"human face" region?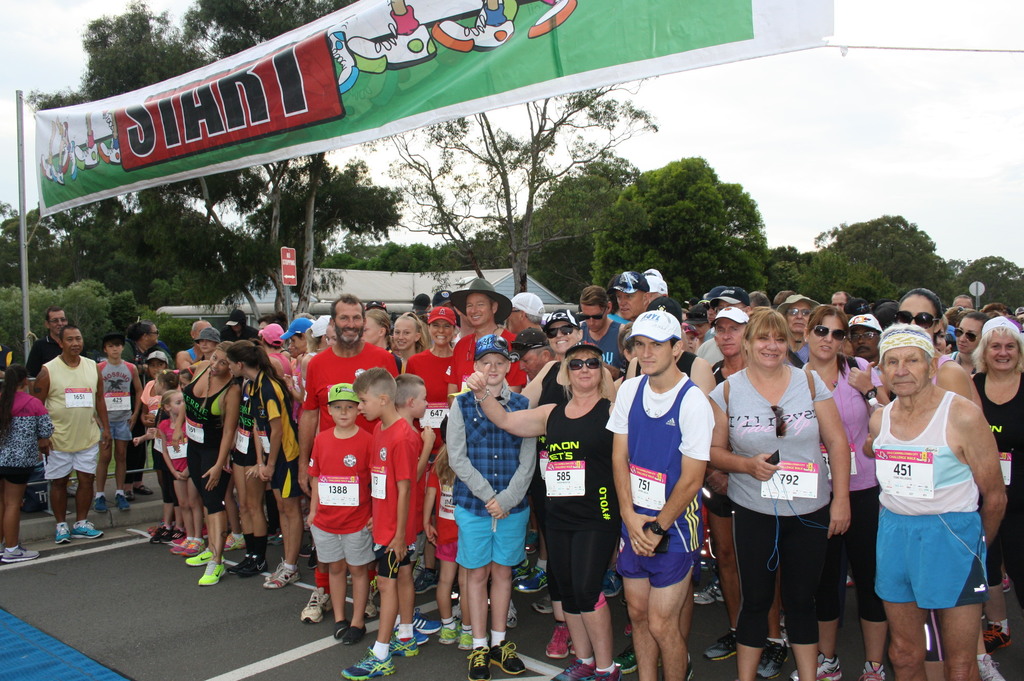
355, 393, 380, 424
